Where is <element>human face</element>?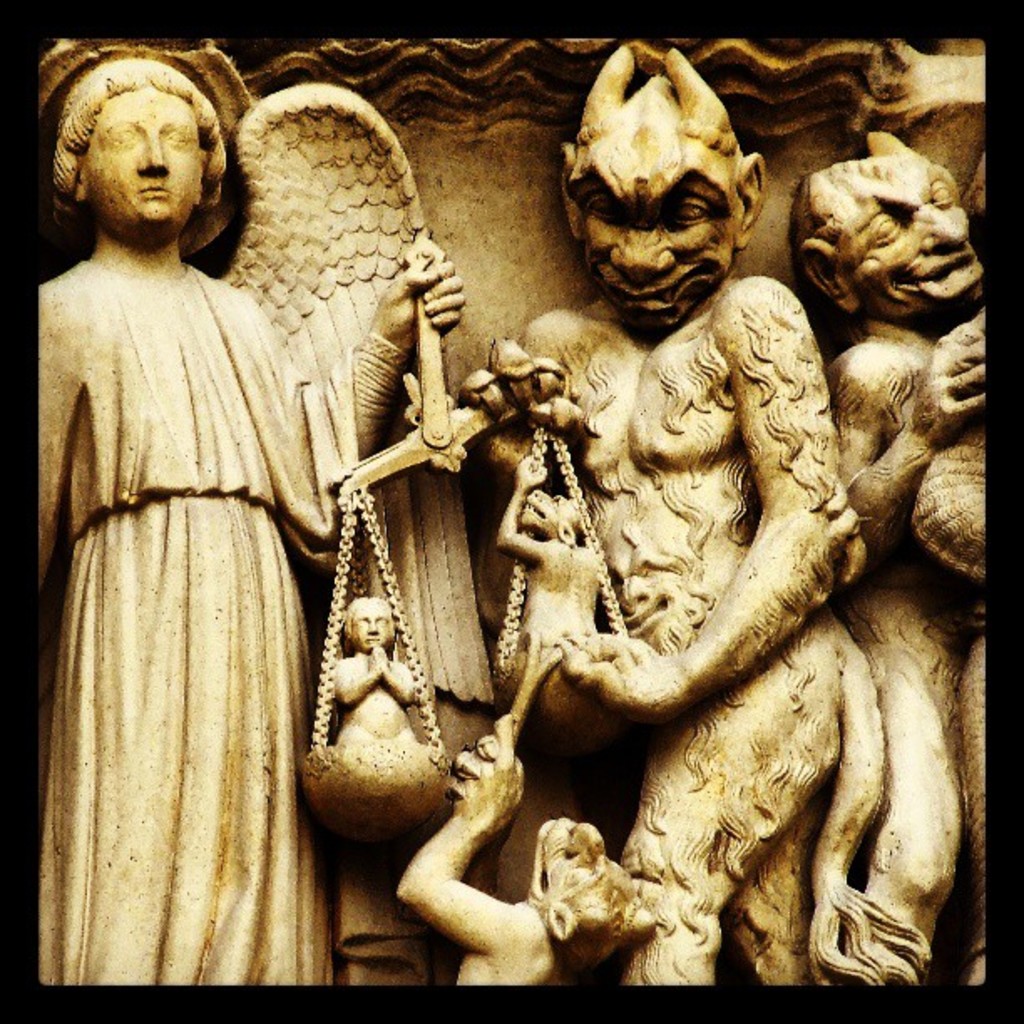
bbox=(348, 599, 392, 651).
